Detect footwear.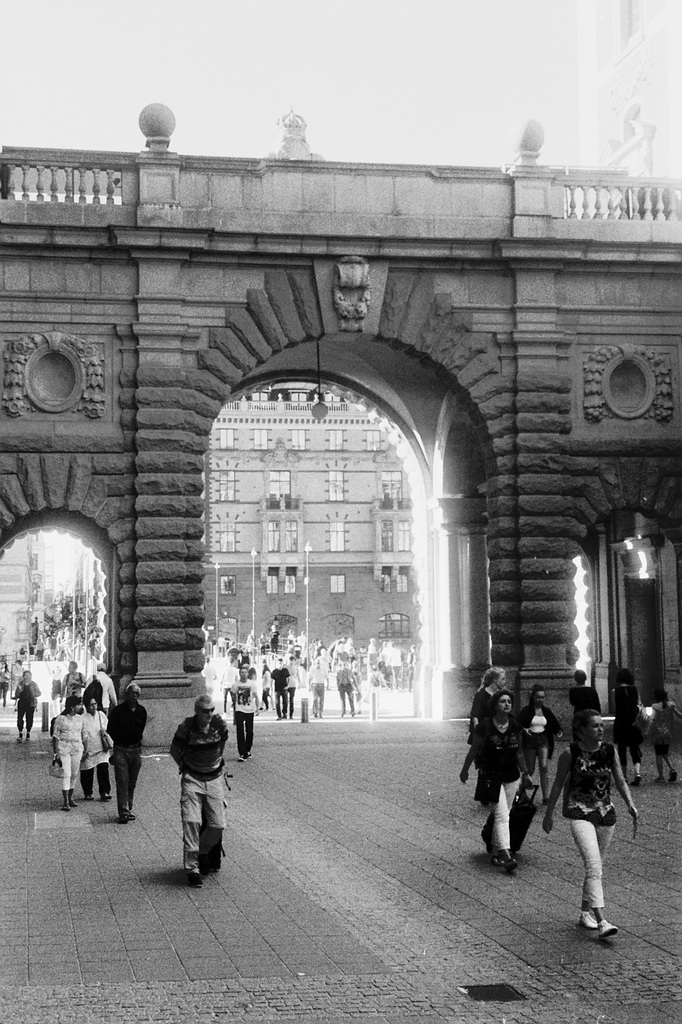
Detected at <box>61,788,72,811</box>.
